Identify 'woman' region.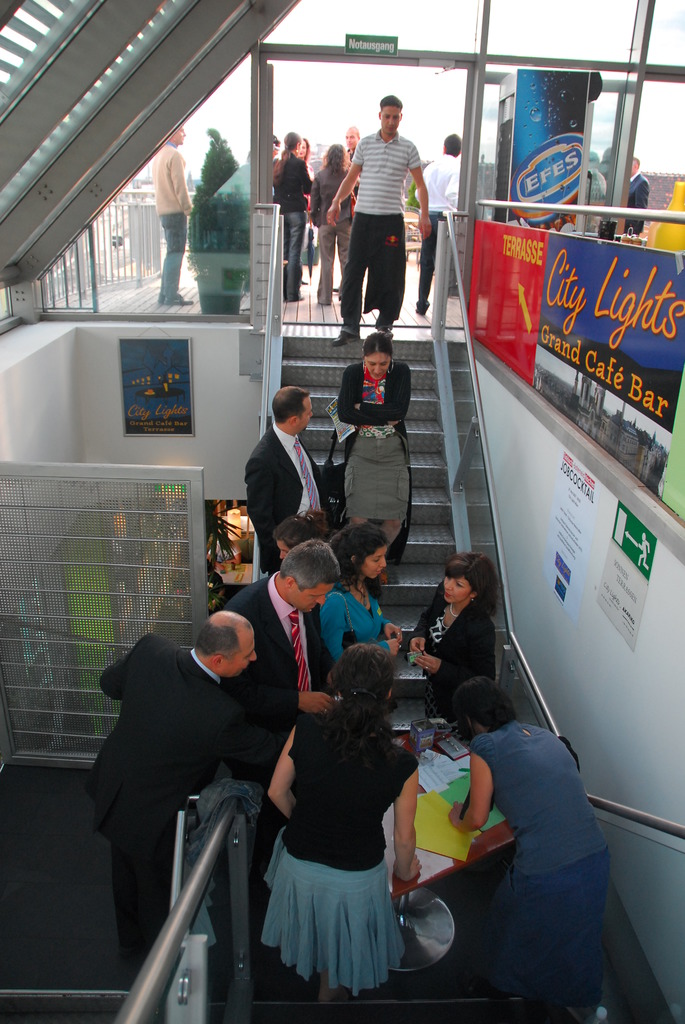
Region: left=301, top=141, right=361, bottom=314.
